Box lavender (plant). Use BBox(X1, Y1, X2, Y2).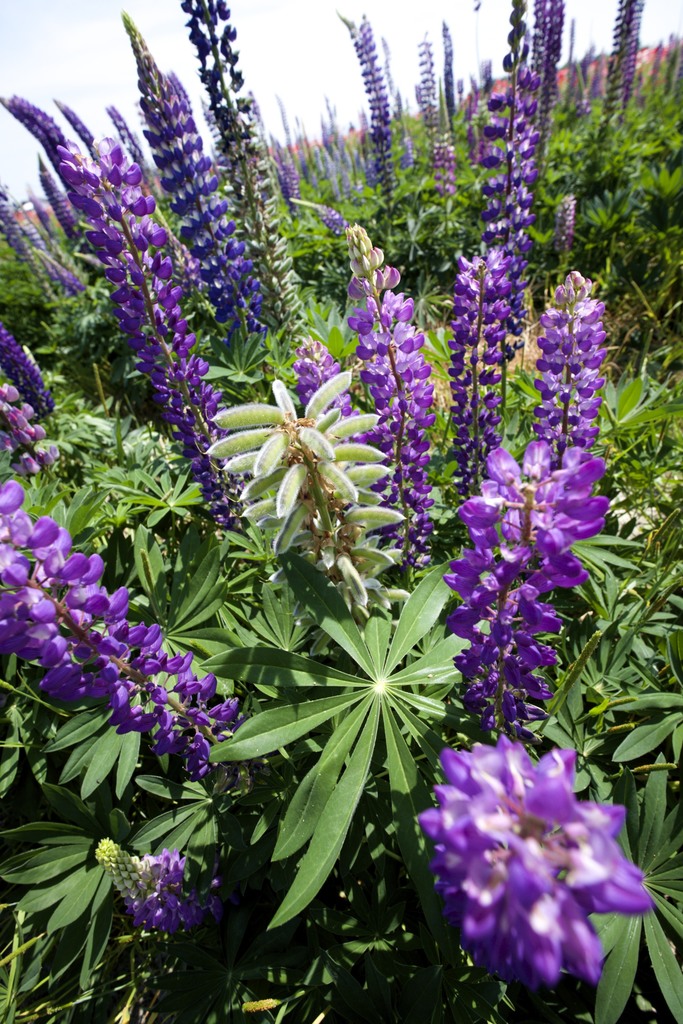
BBox(109, 108, 147, 168).
